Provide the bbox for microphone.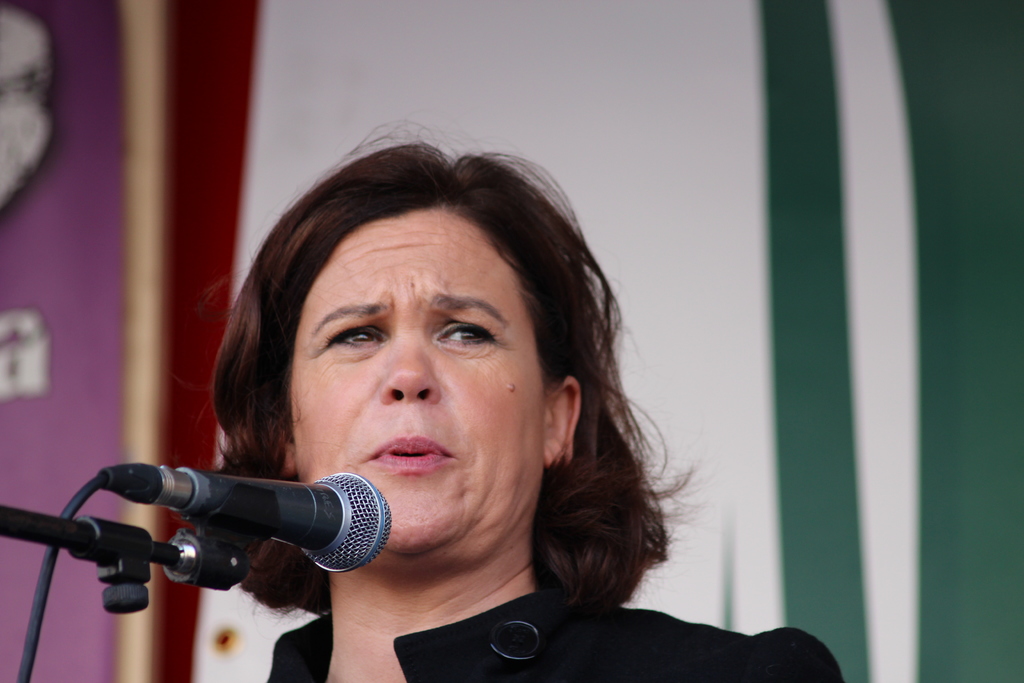
detection(83, 467, 396, 587).
